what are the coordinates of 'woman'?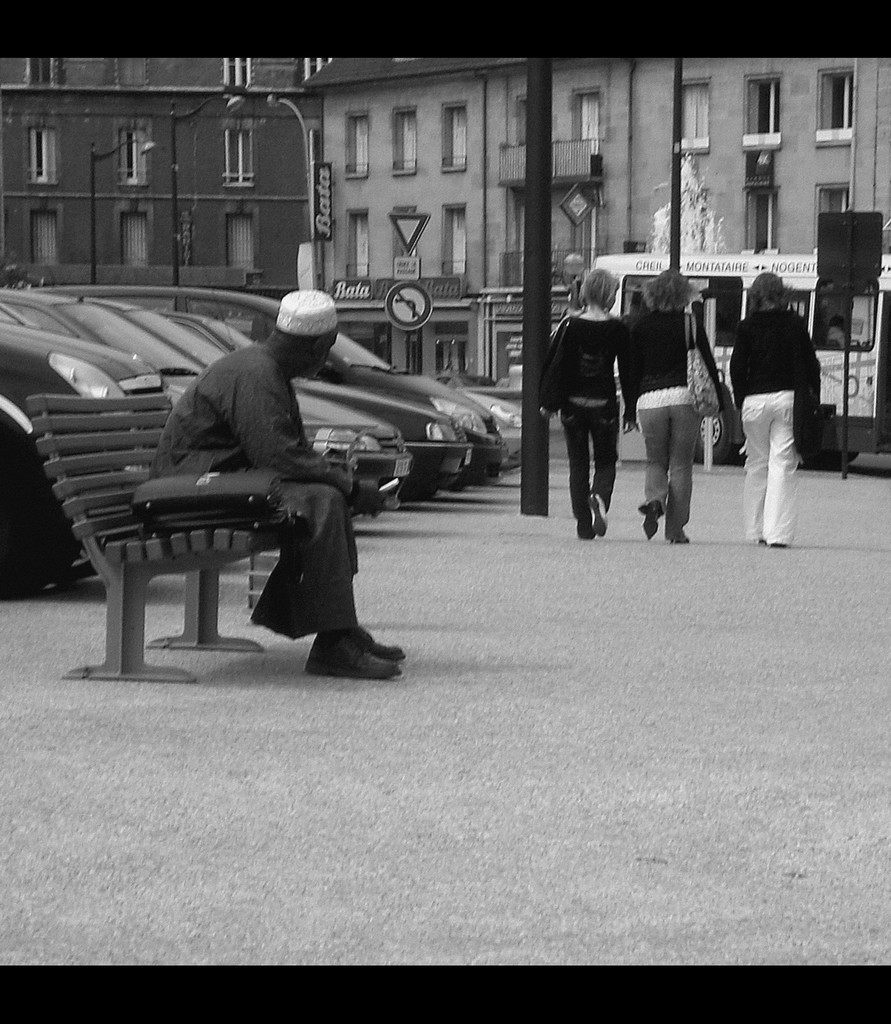
BBox(723, 271, 816, 544).
